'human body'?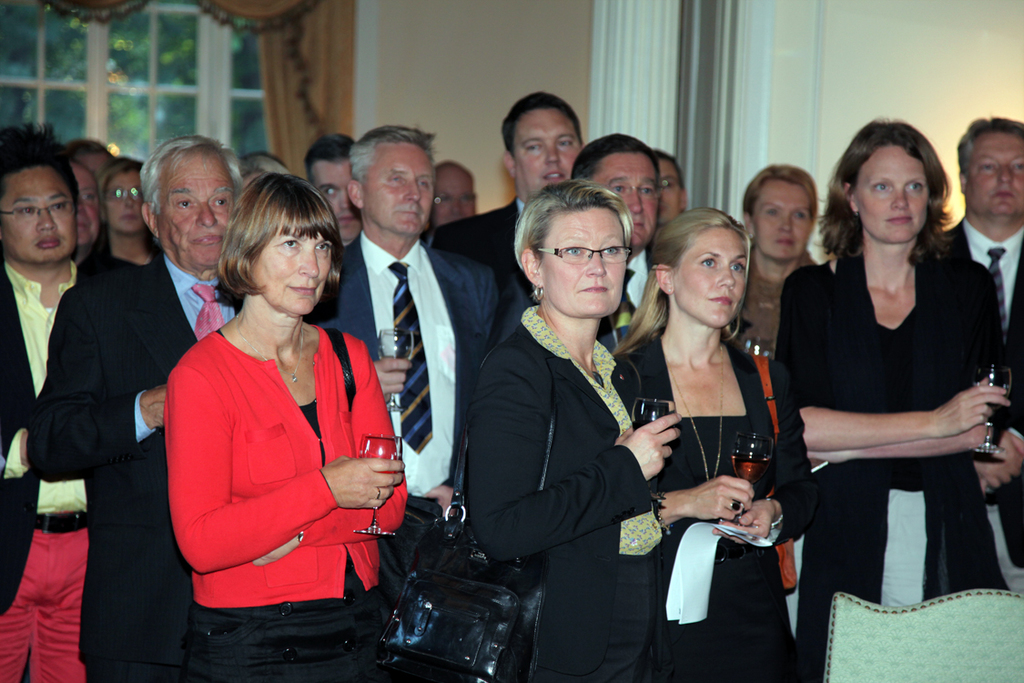
[85,133,254,682]
